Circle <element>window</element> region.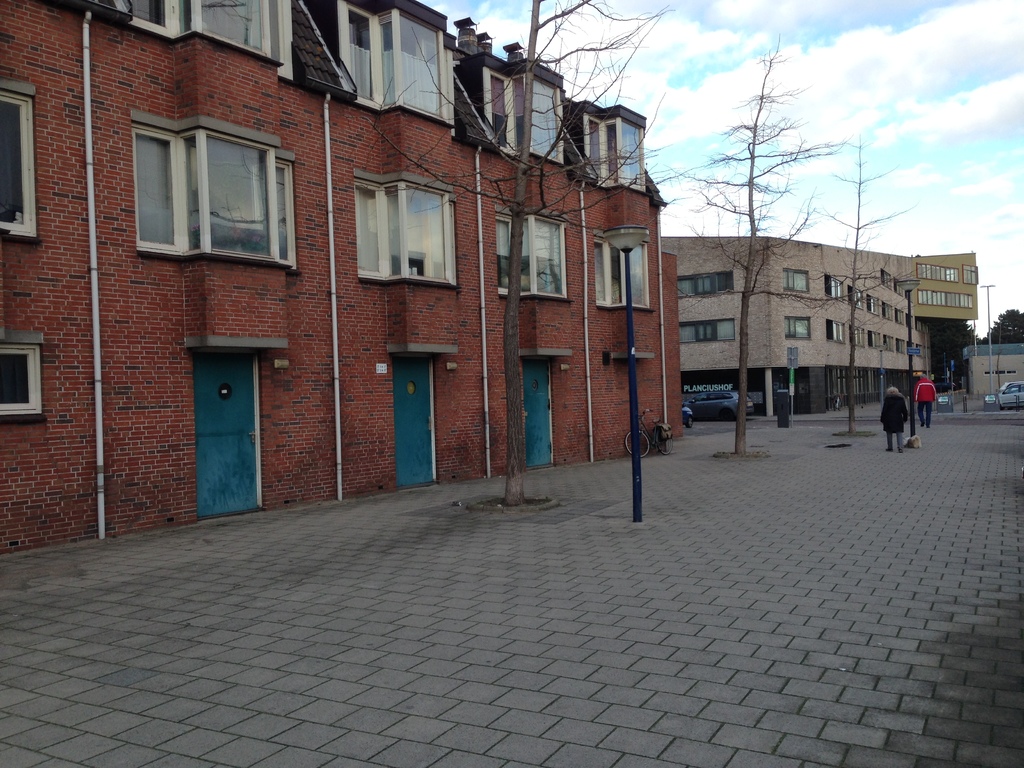
Region: (left=136, top=111, right=293, bottom=257).
